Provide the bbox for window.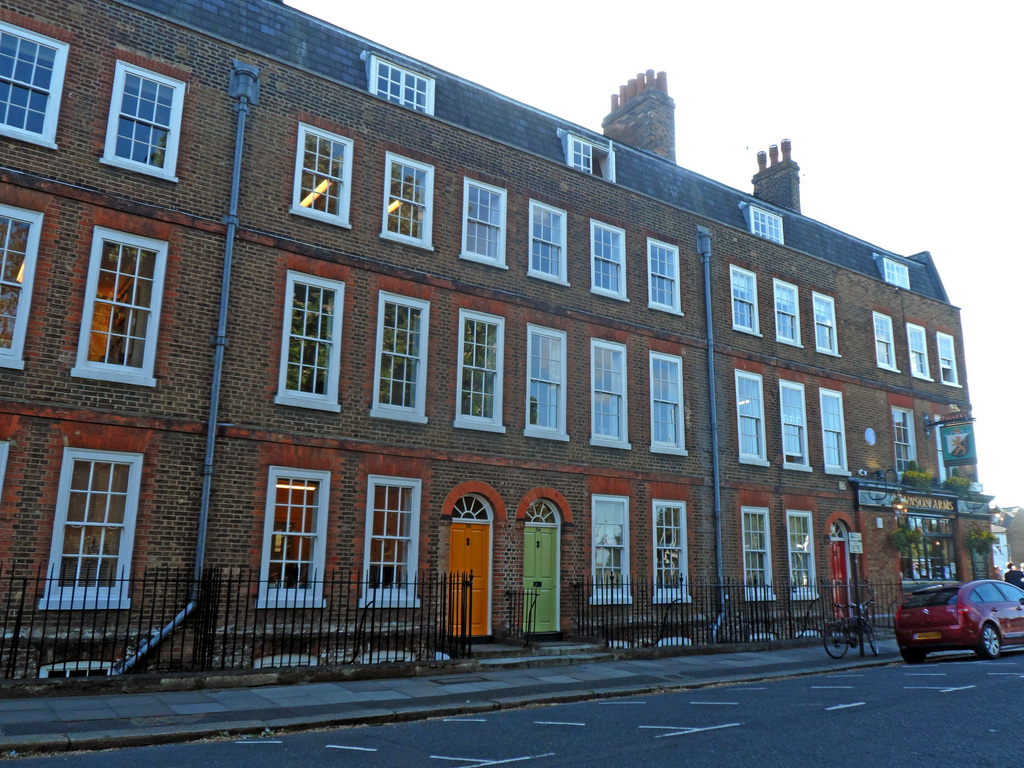
x1=779, y1=379, x2=817, y2=472.
